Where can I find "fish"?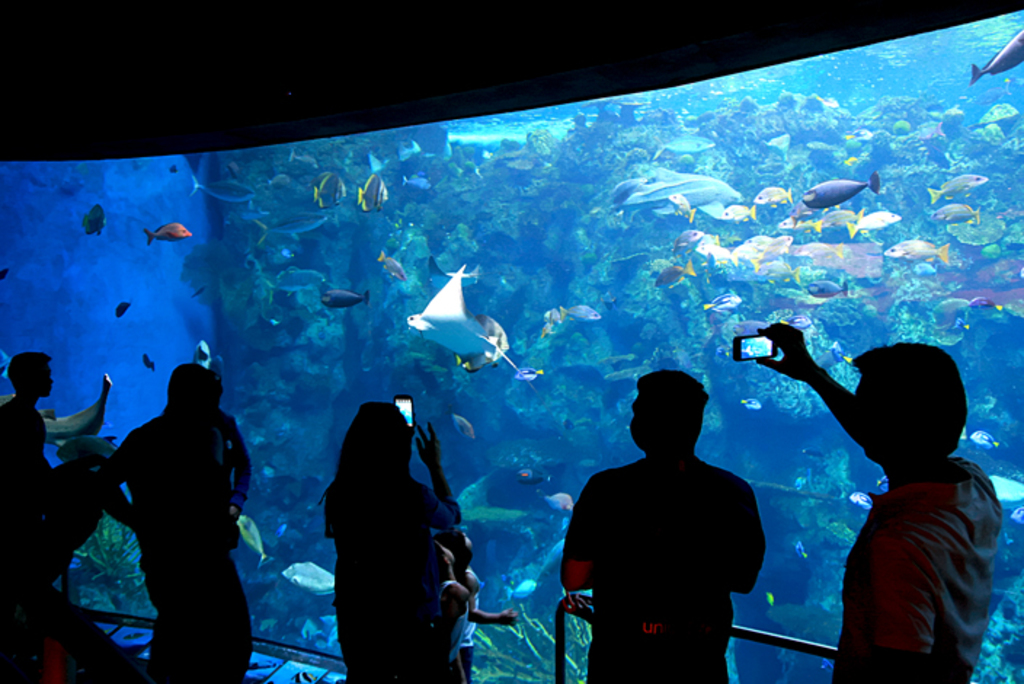
You can find it at 358 178 396 208.
